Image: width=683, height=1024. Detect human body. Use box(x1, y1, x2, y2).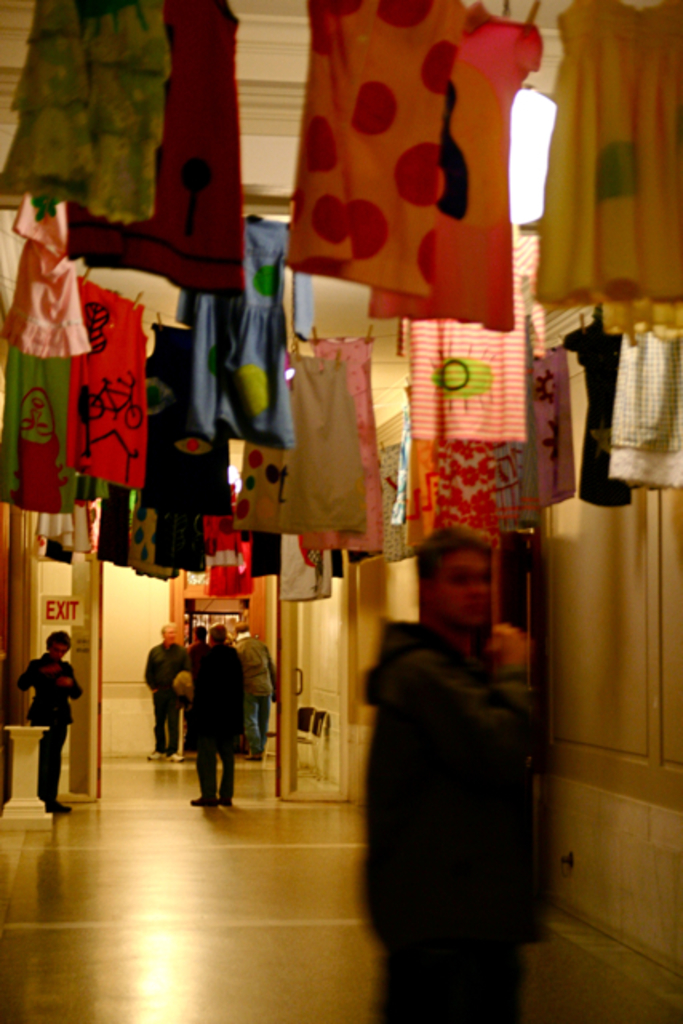
box(355, 525, 544, 1016).
